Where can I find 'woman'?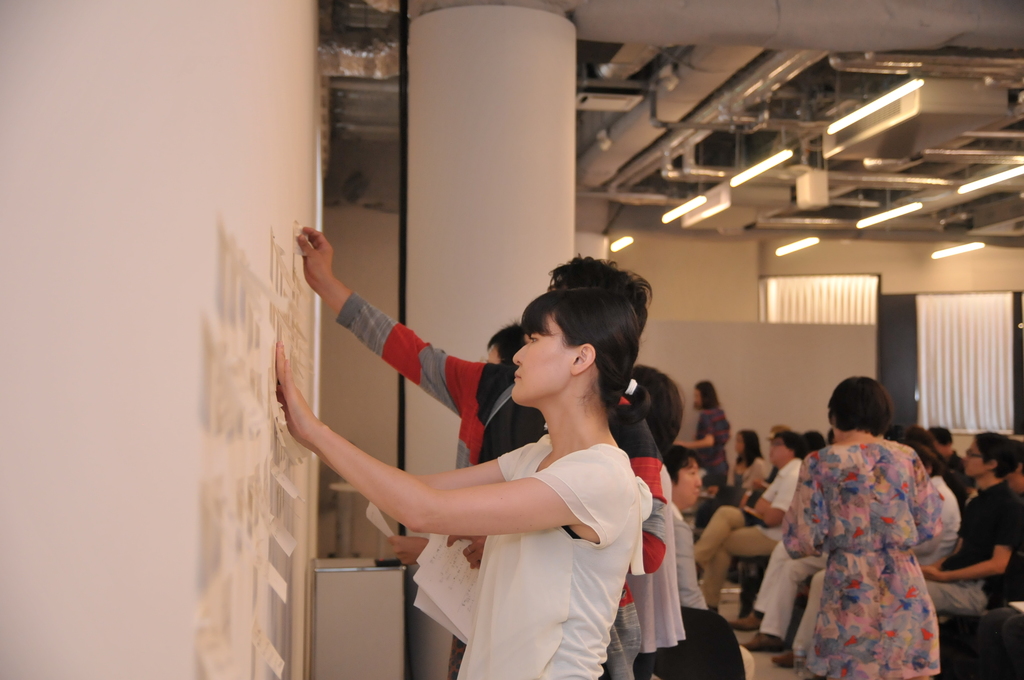
You can find it at rect(780, 367, 942, 679).
